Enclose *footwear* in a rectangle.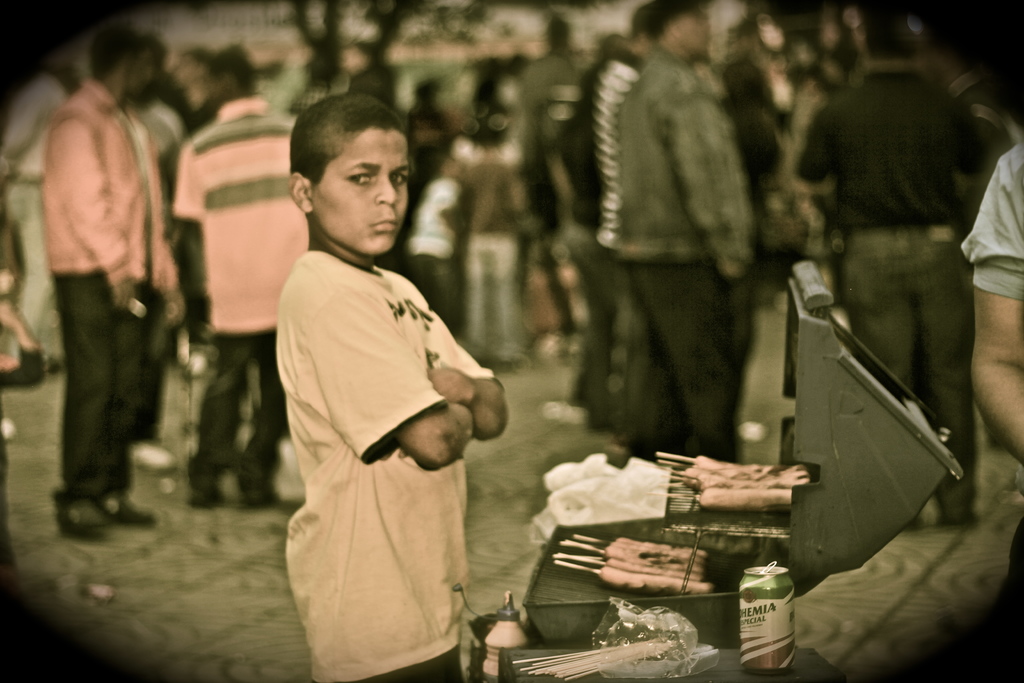
184, 459, 227, 509.
